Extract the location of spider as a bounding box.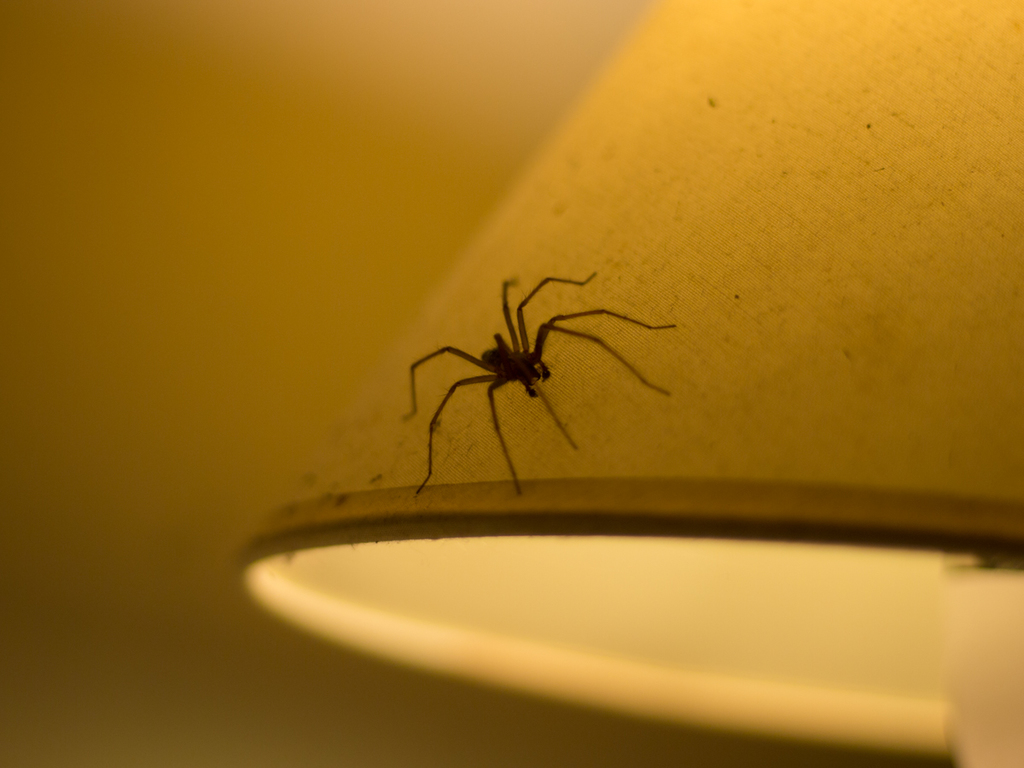
(left=400, top=269, right=676, bottom=492).
